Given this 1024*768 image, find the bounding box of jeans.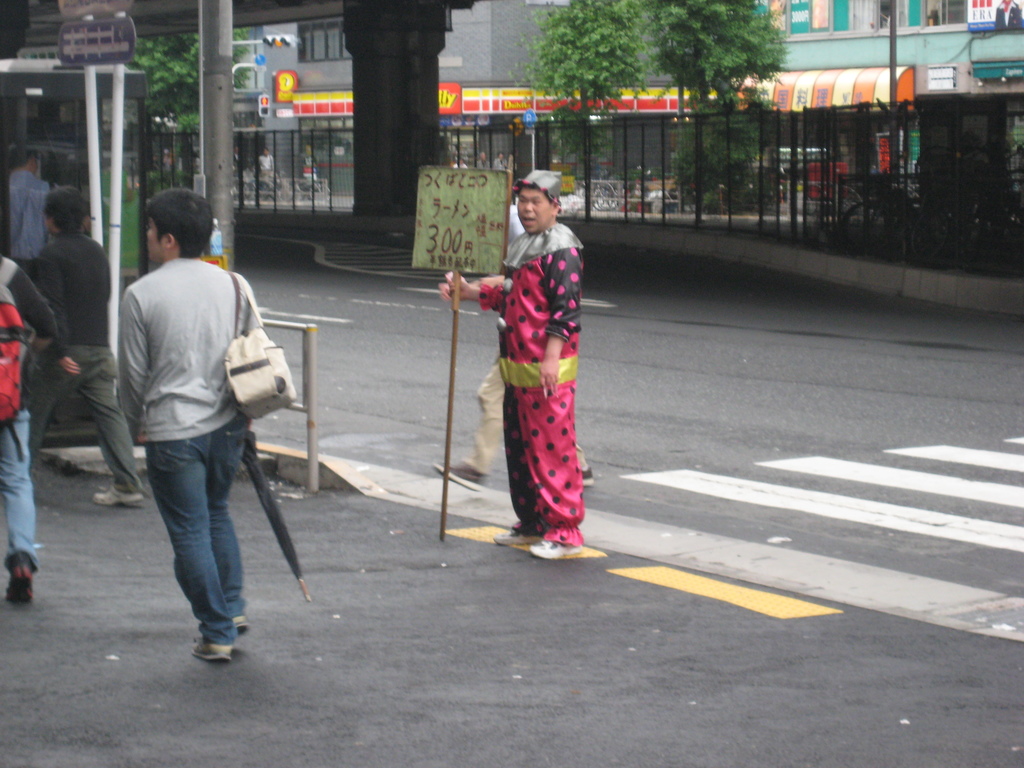
144 410 255 646.
